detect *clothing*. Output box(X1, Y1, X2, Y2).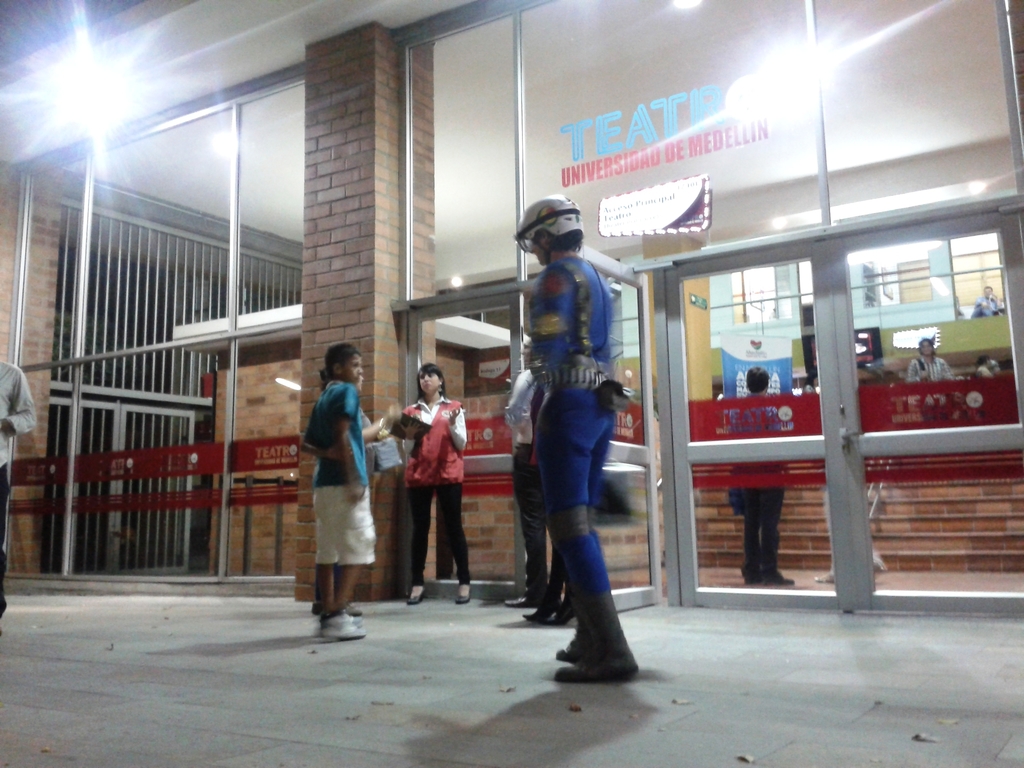
box(513, 203, 637, 628).
